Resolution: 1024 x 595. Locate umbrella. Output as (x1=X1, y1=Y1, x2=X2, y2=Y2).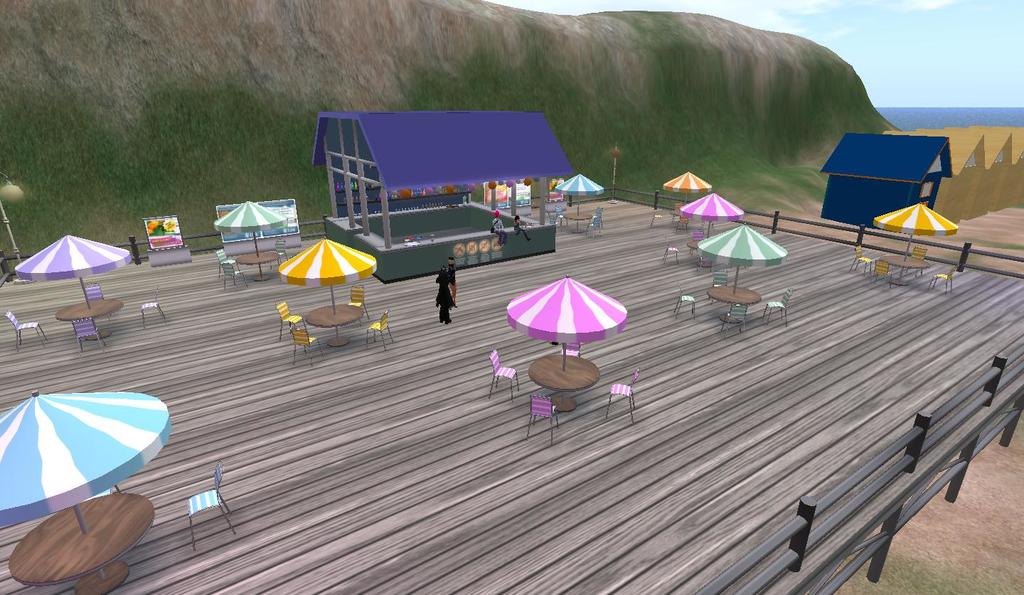
(x1=698, y1=220, x2=787, y2=313).
